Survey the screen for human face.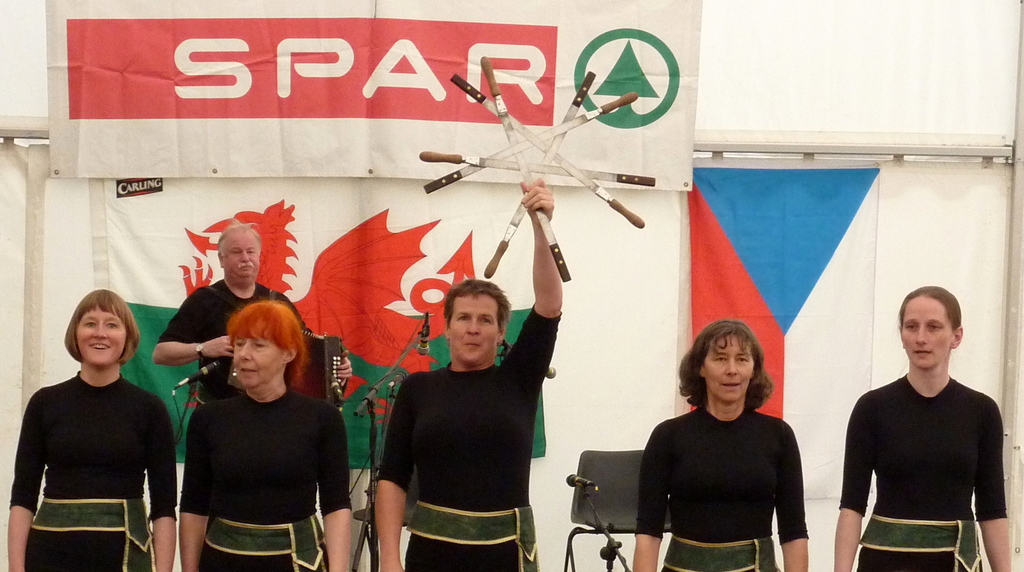
Survey found: 452:288:495:357.
